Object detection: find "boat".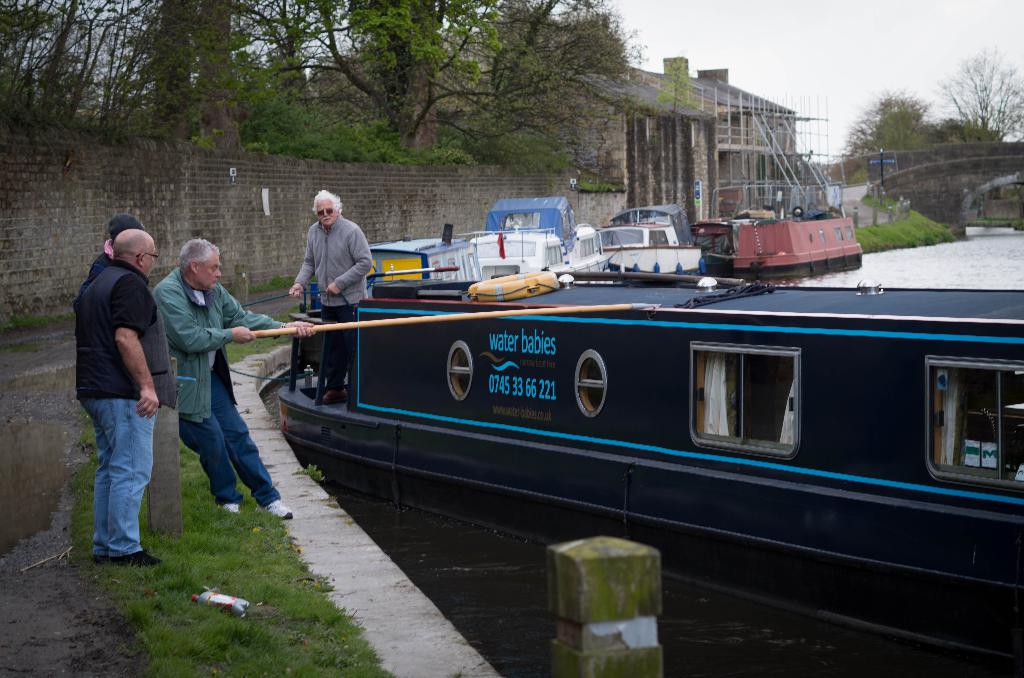
(x1=698, y1=177, x2=858, y2=263).
